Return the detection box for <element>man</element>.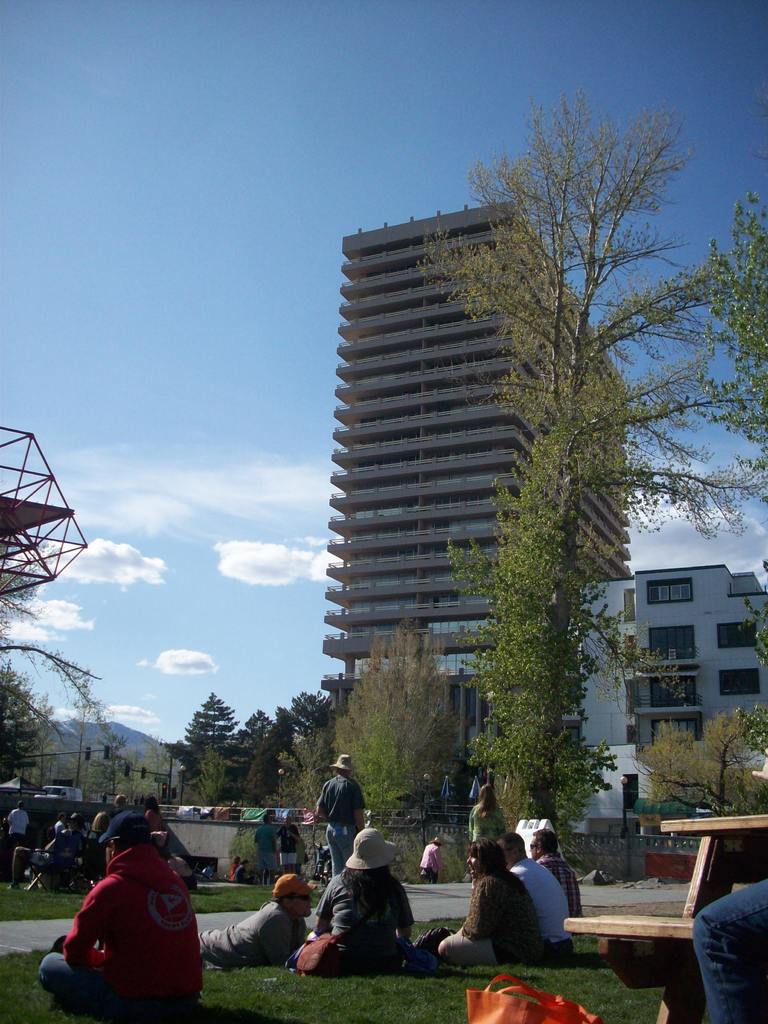
[left=60, top=803, right=211, bottom=1012].
